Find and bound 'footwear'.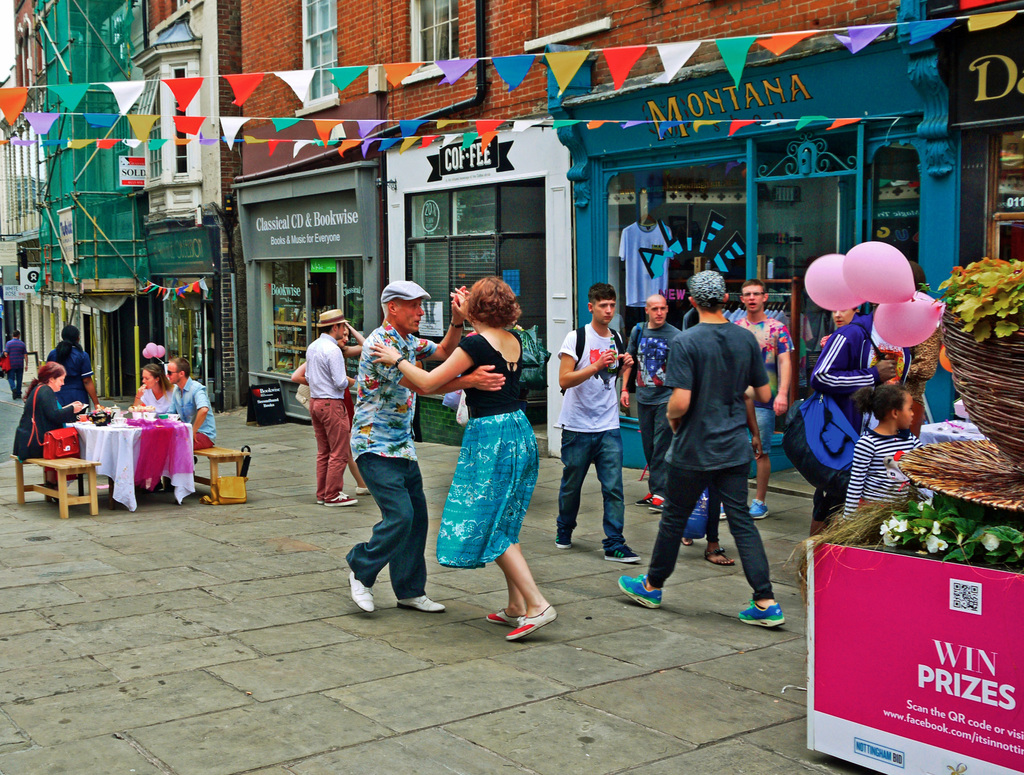
Bound: 505/605/558/640.
